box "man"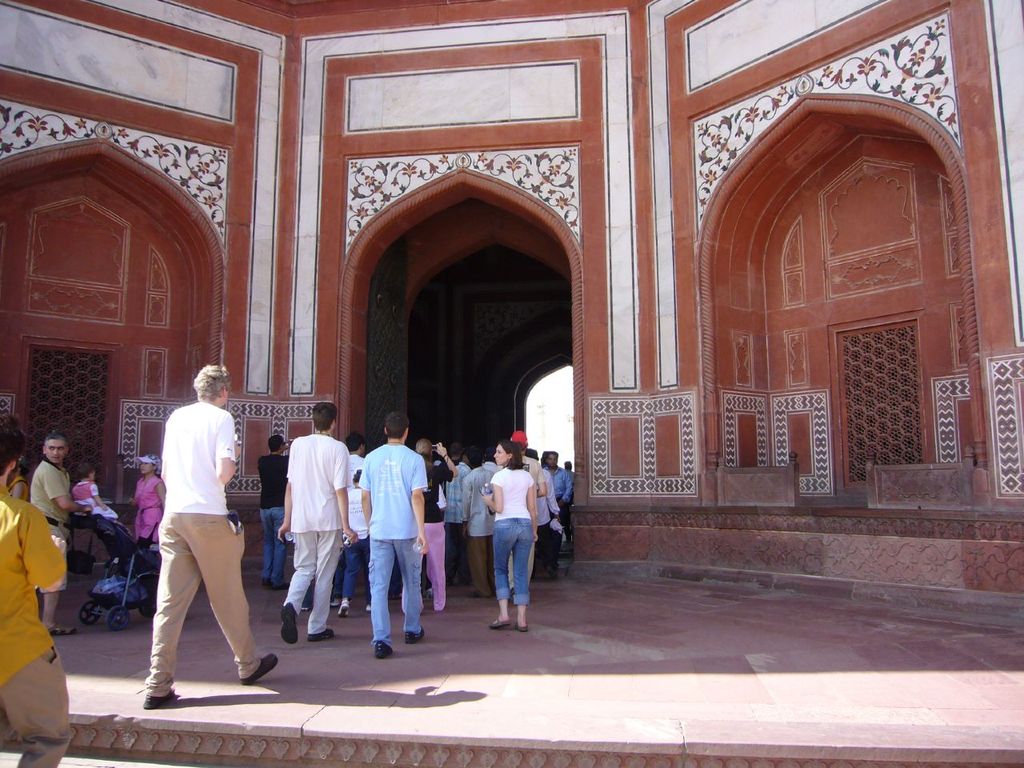
bbox=[146, 363, 279, 712]
